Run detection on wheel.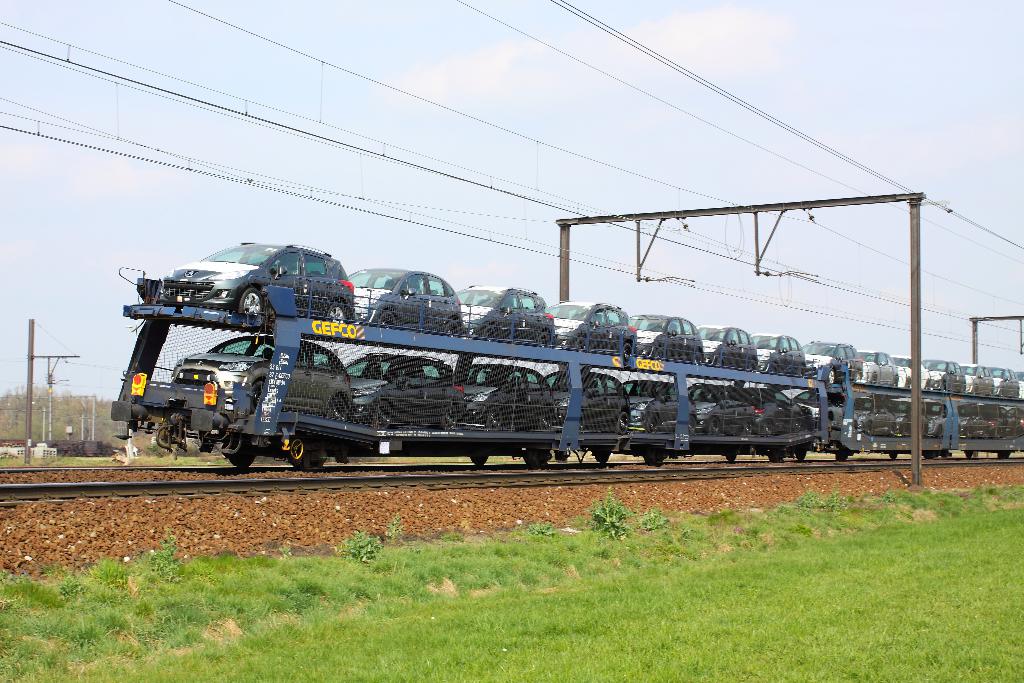
Result: (left=825, top=369, right=833, bottom=385).
